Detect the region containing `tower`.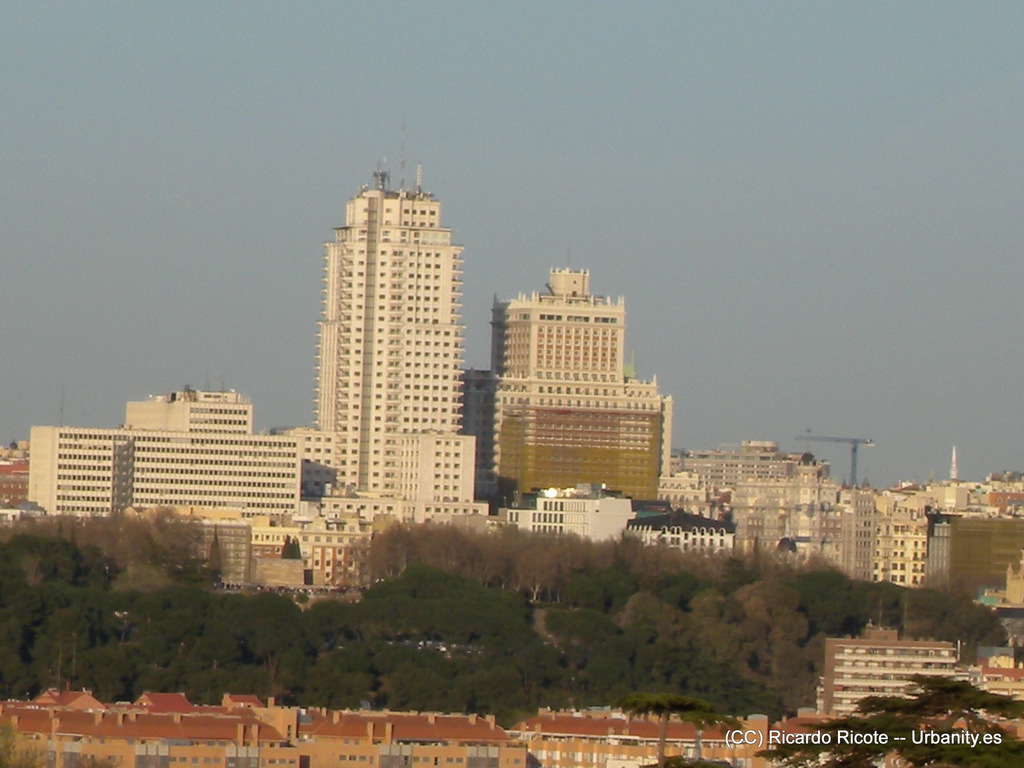
[x1=267, y1=128, x2=497, y2=543].
